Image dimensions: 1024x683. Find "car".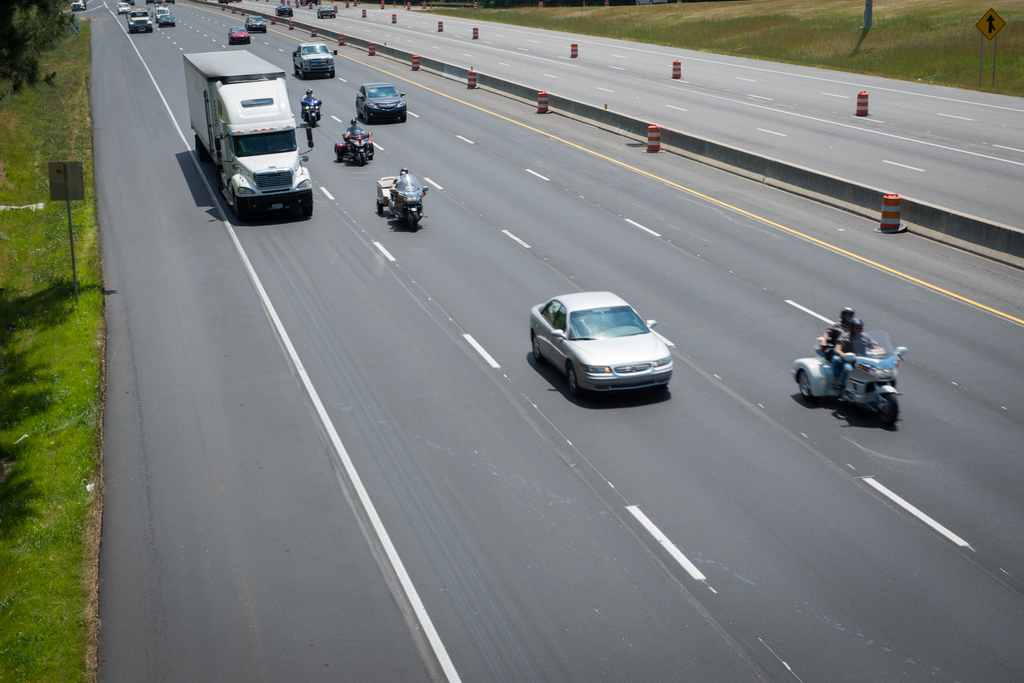
(left=534, top=280, right=693, bottom=403).
